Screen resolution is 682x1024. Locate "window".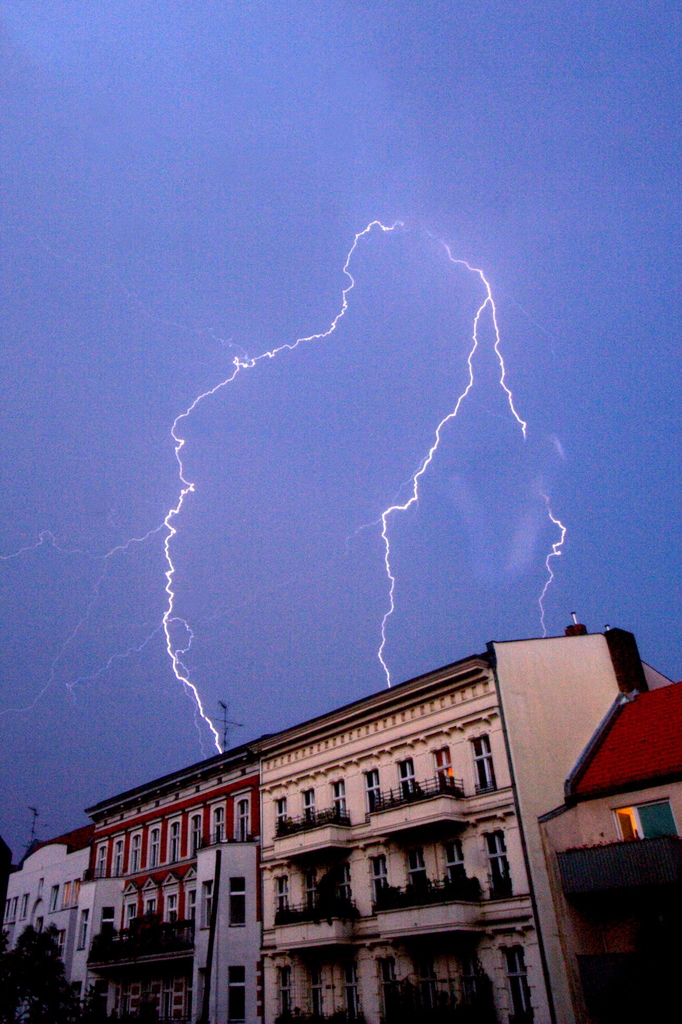
x1=229 y1=794 x2=252 y2=841.
